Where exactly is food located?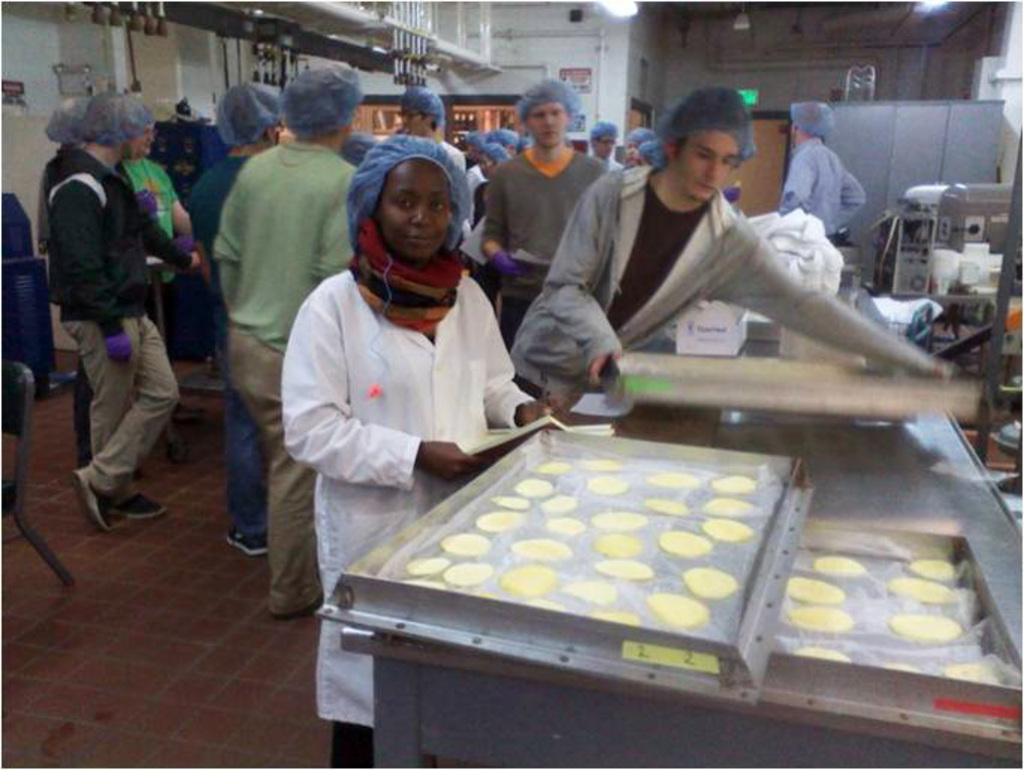
Its bounding box is [562, 579, 616, 603].
